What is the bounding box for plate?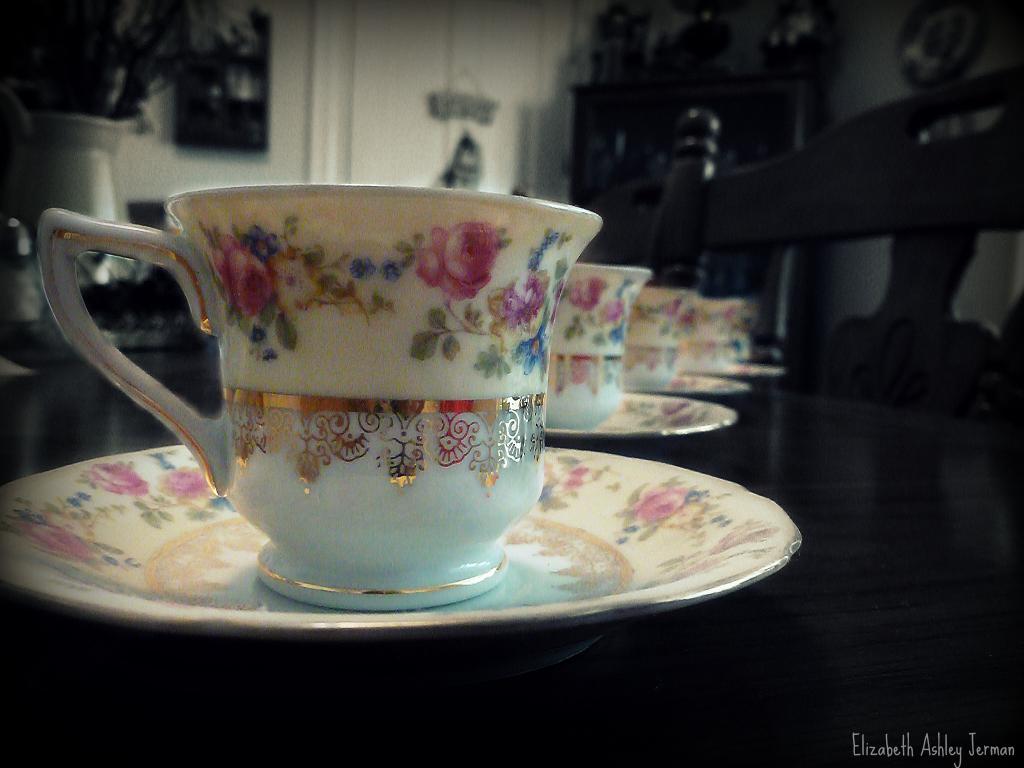
pyautogui.locateOnScreen(545, 388, 742, 438).
